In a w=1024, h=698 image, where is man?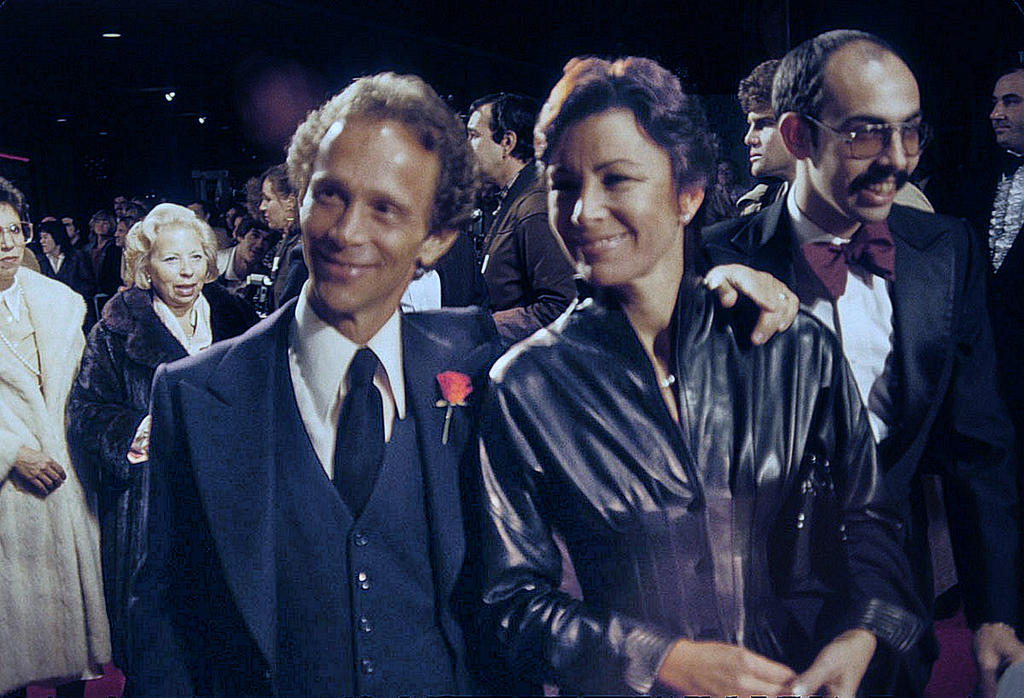
{"left": 705, "top": 152, "right": 752, "bottom": 212}.
